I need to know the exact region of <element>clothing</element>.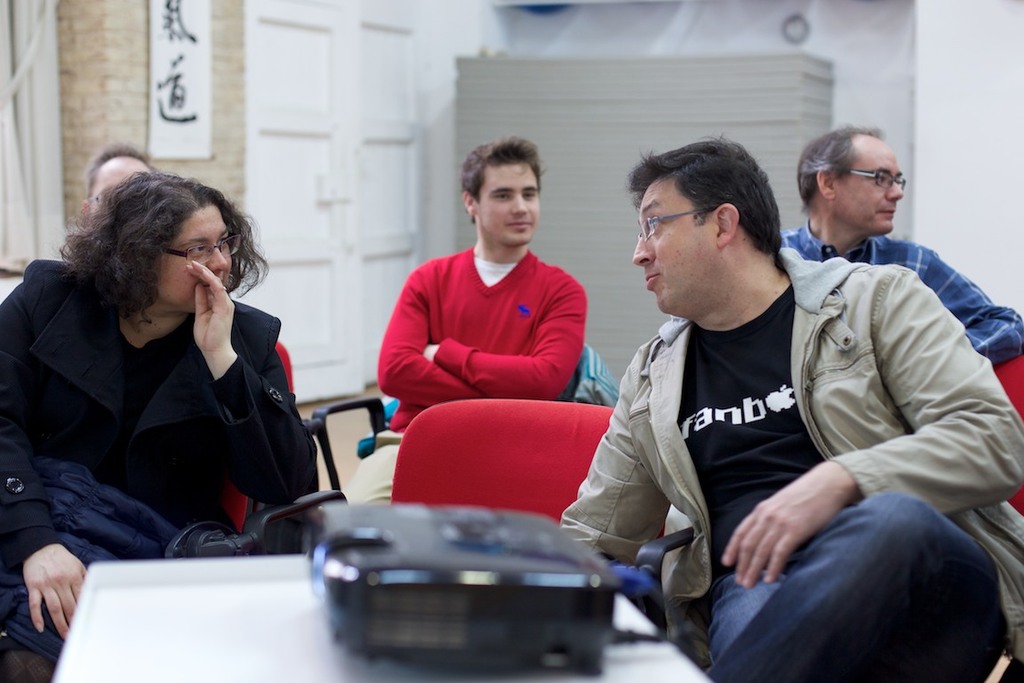
Region: detection(347, 252, 586, 511).
